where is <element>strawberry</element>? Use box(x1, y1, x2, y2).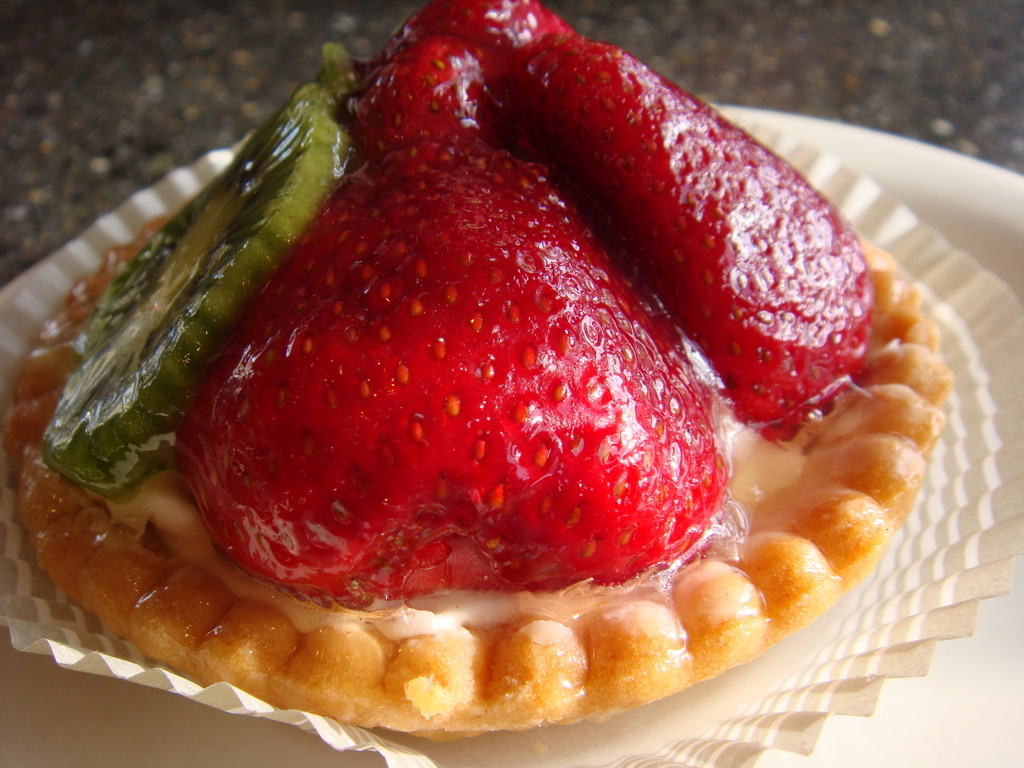
box(488, 33, 877, 442).
